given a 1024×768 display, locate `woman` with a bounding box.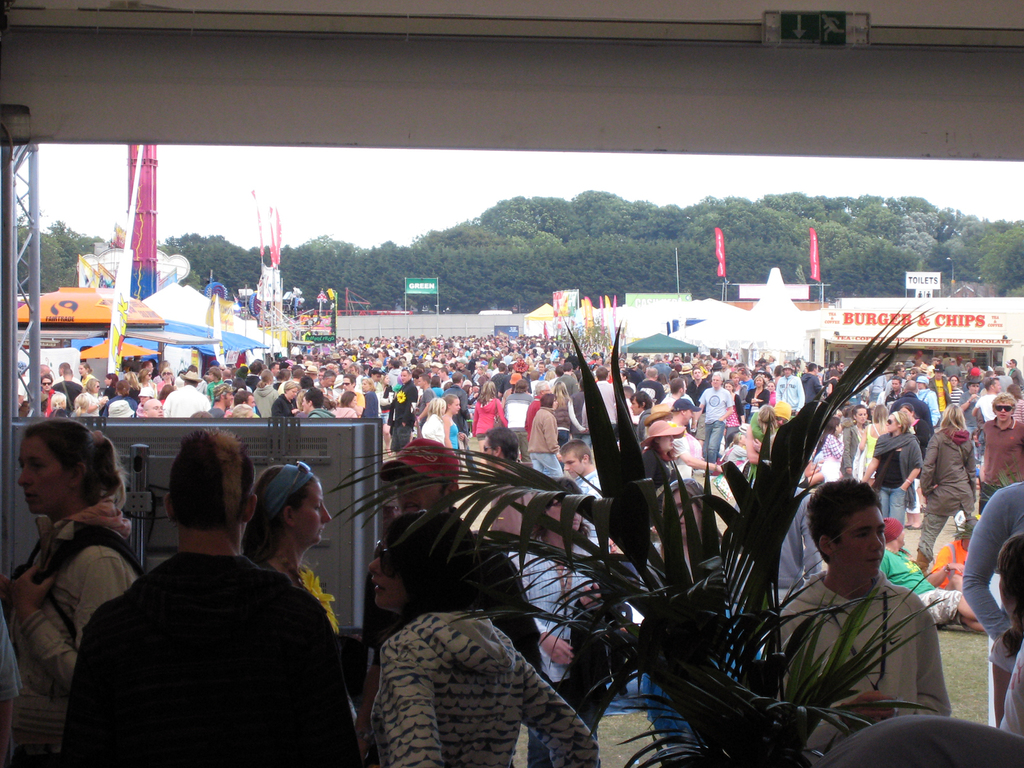
Located: crop(915, 399, 978, 573).
